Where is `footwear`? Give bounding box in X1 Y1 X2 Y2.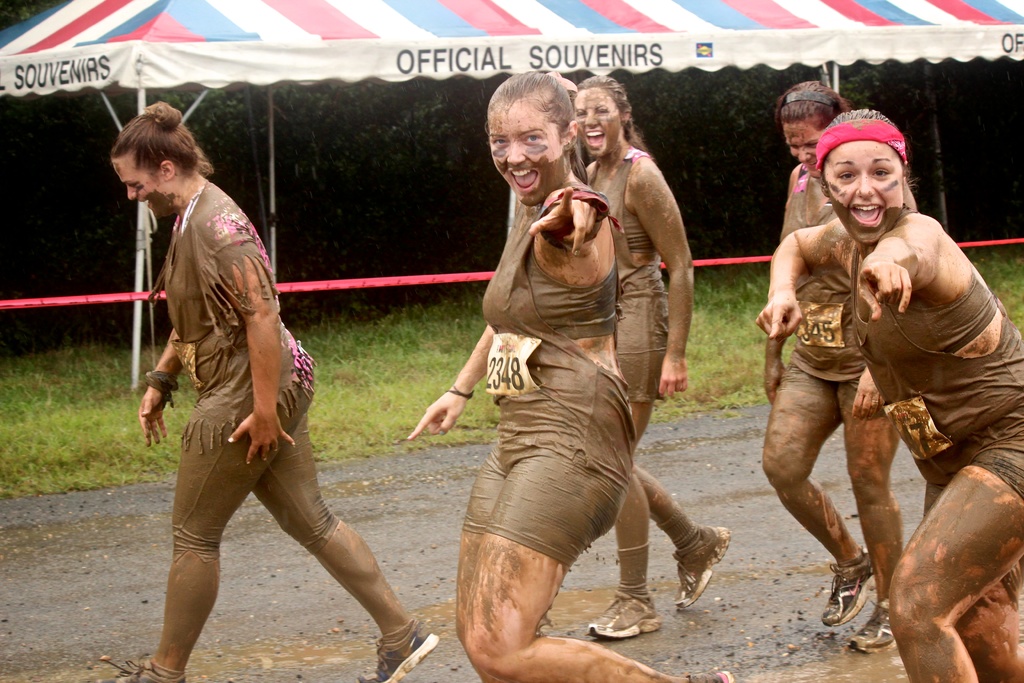
671 521 730 609.
